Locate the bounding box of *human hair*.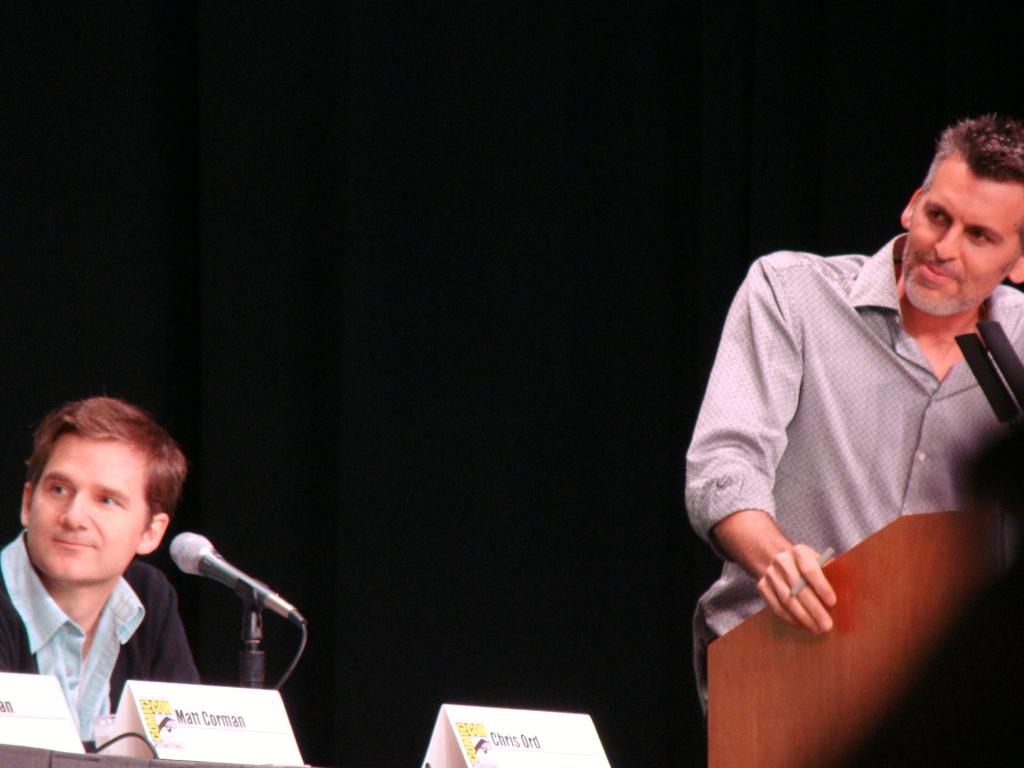
Bounding box: 922,111,1023,252.
